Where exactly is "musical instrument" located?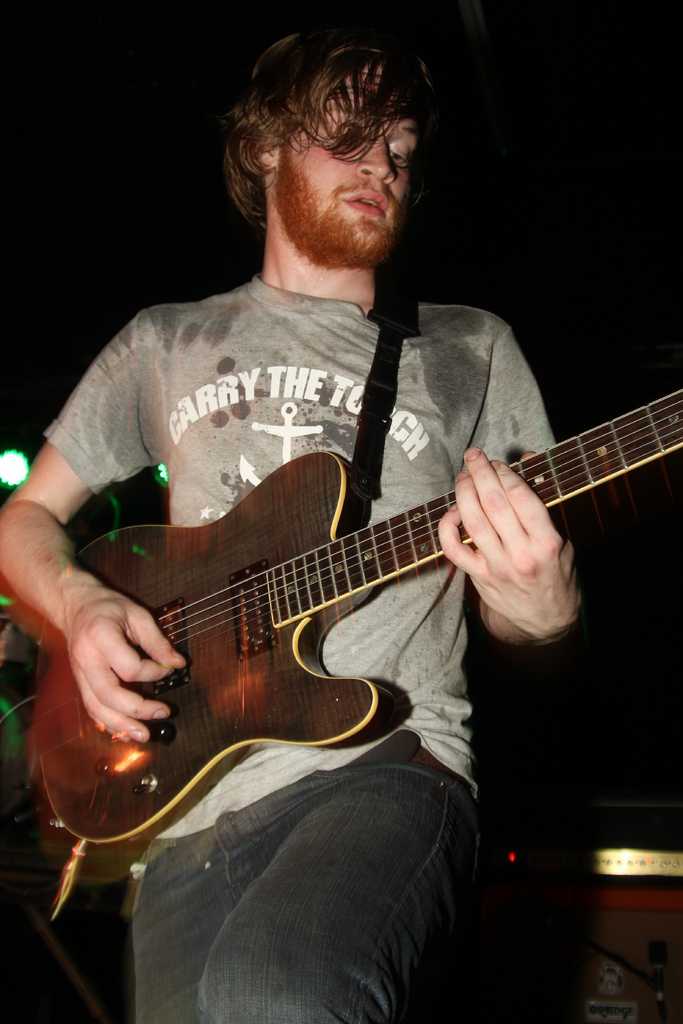
Its bounding box is (left=29, top=389, right=682, bottom=845).
